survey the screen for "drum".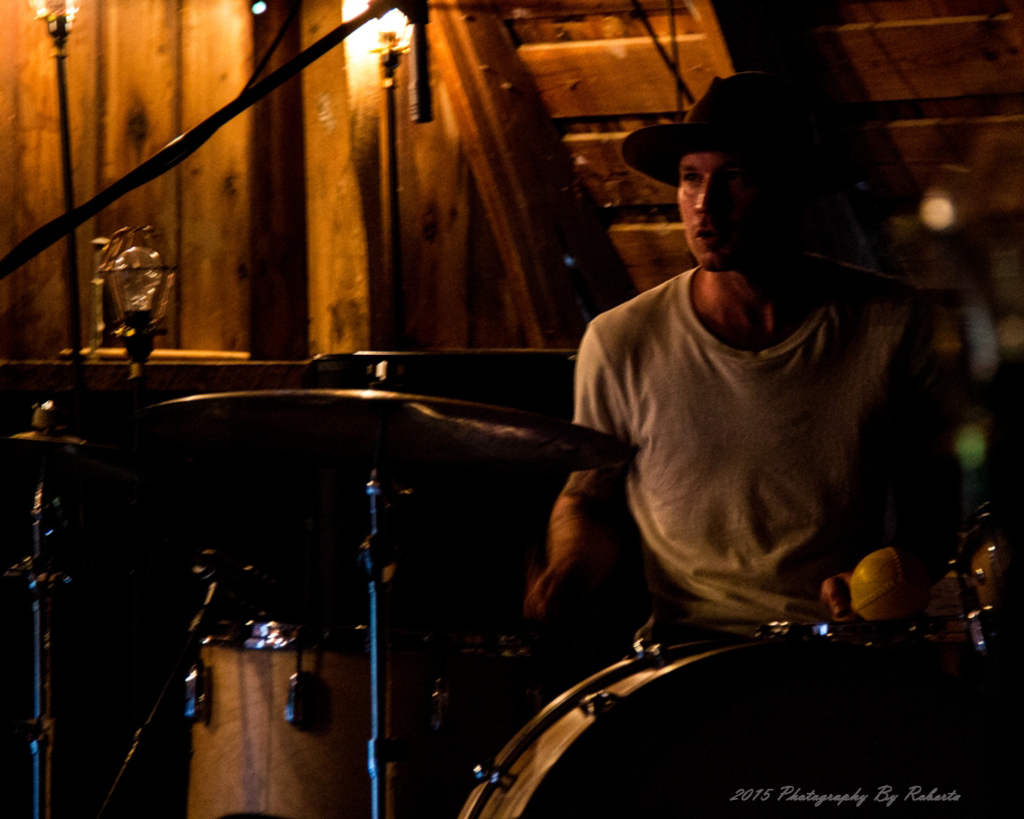
Survey found: bbox=(947, 502, 1023, 643).
